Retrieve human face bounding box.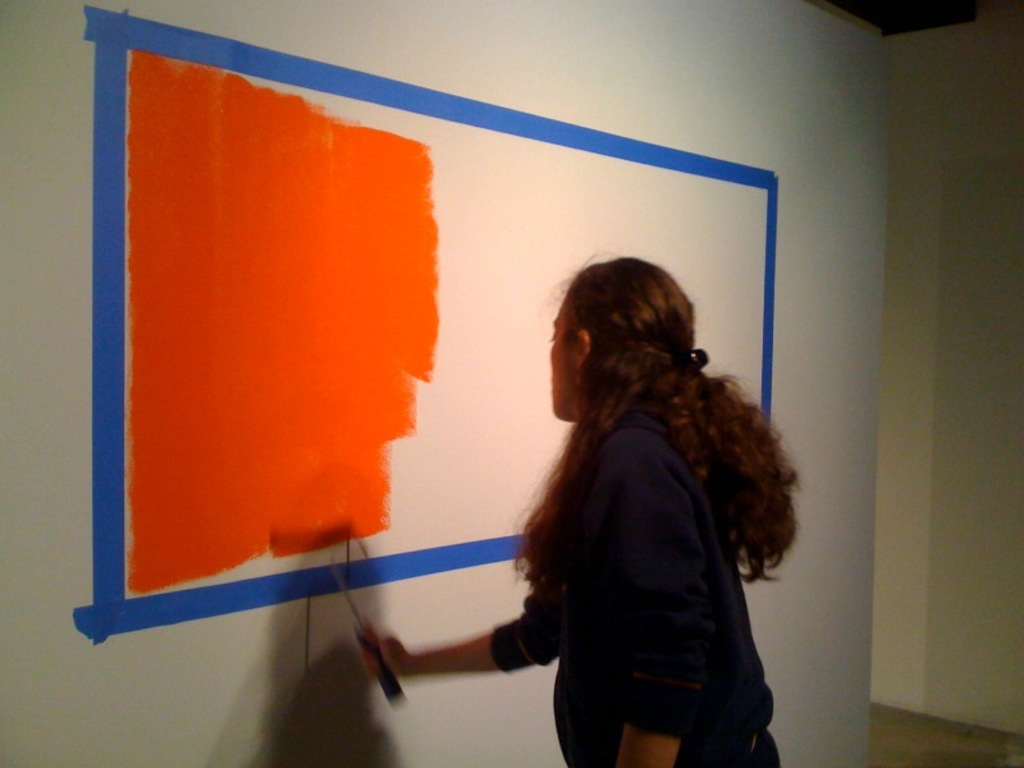
Bounding box: bbox(548, 310, 575, 422).
